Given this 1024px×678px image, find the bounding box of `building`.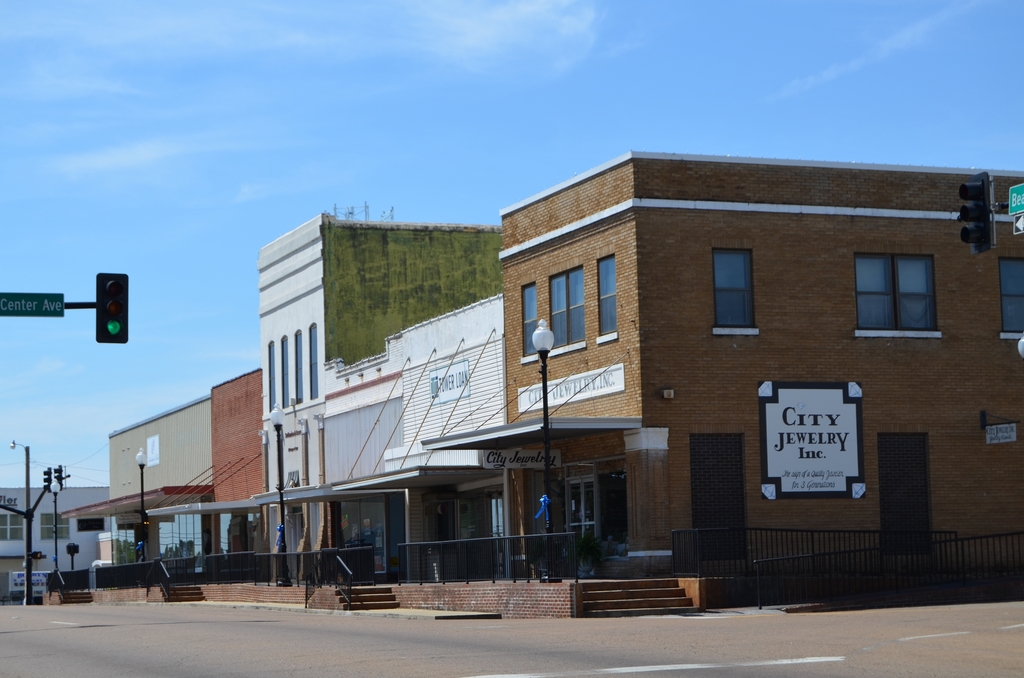
[x1=257, y1=357, x2=401, y2=578].
